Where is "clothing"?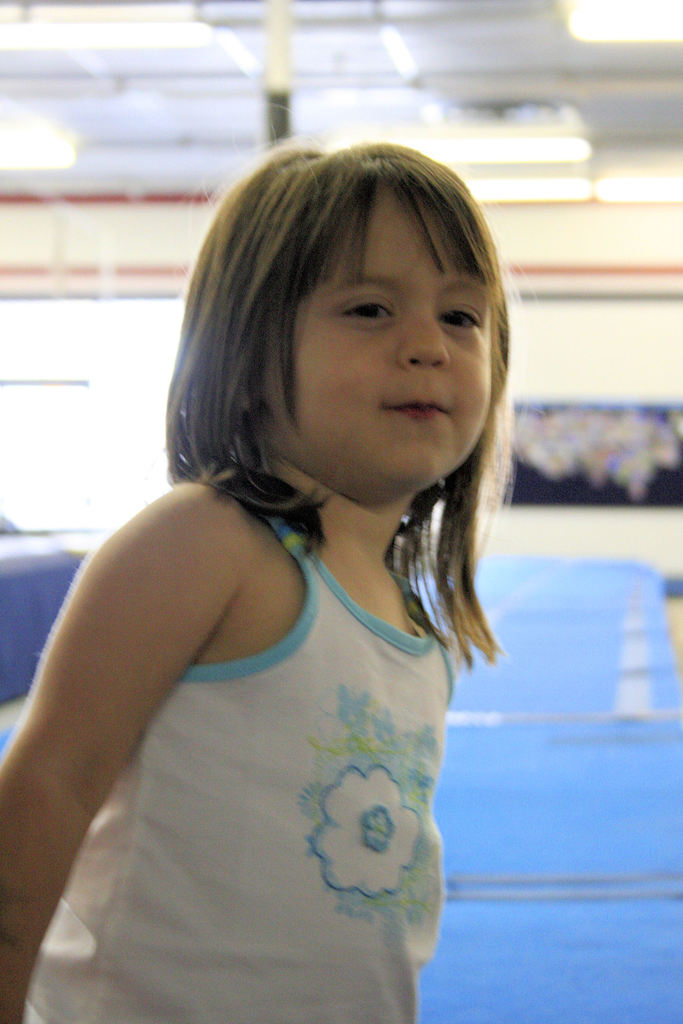
Rect(24, 515, 498, 997).
